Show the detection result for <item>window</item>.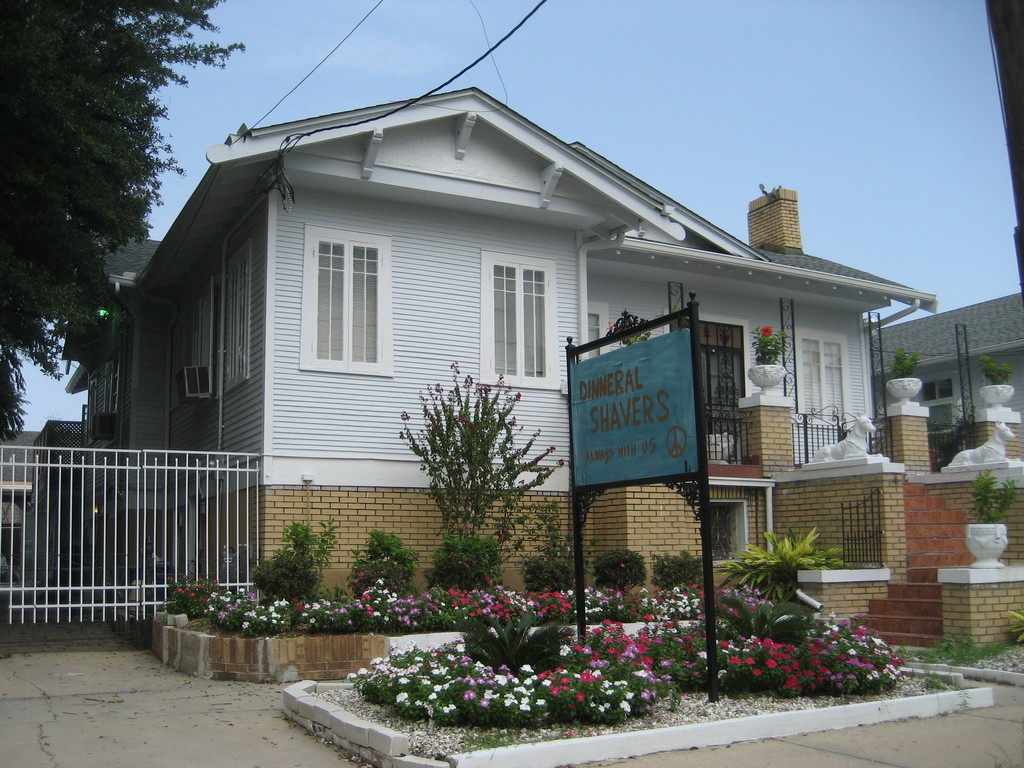
Rect(189, 278, 216, 396).
